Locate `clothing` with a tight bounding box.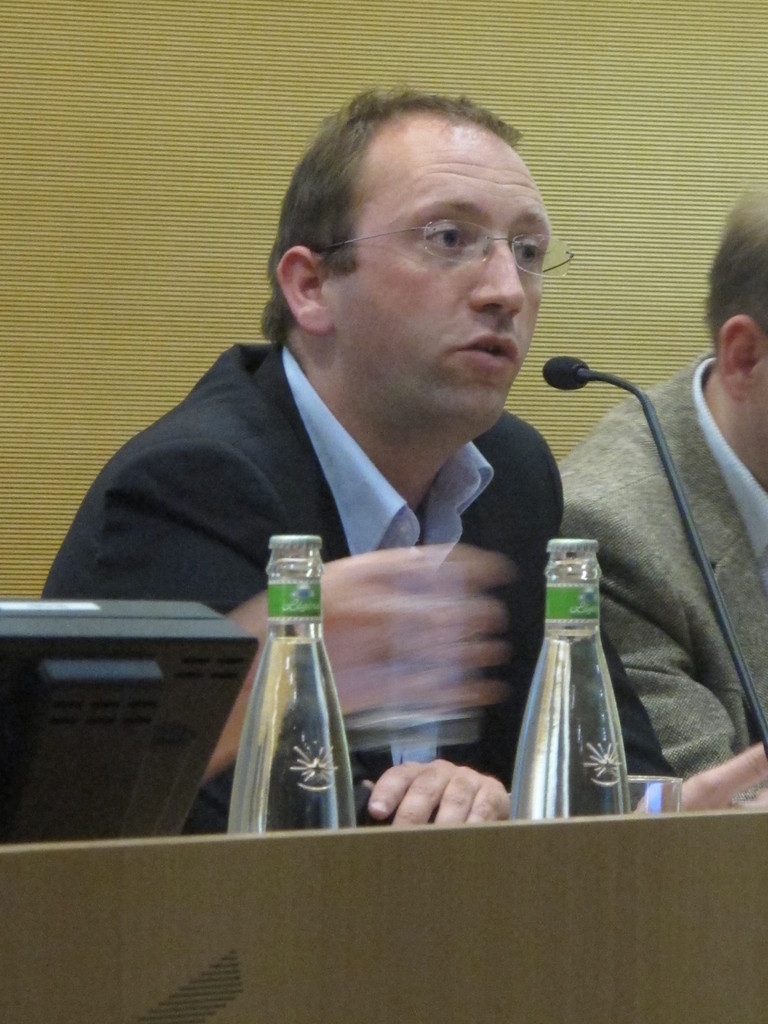
box(75, 250, 660, 876).
